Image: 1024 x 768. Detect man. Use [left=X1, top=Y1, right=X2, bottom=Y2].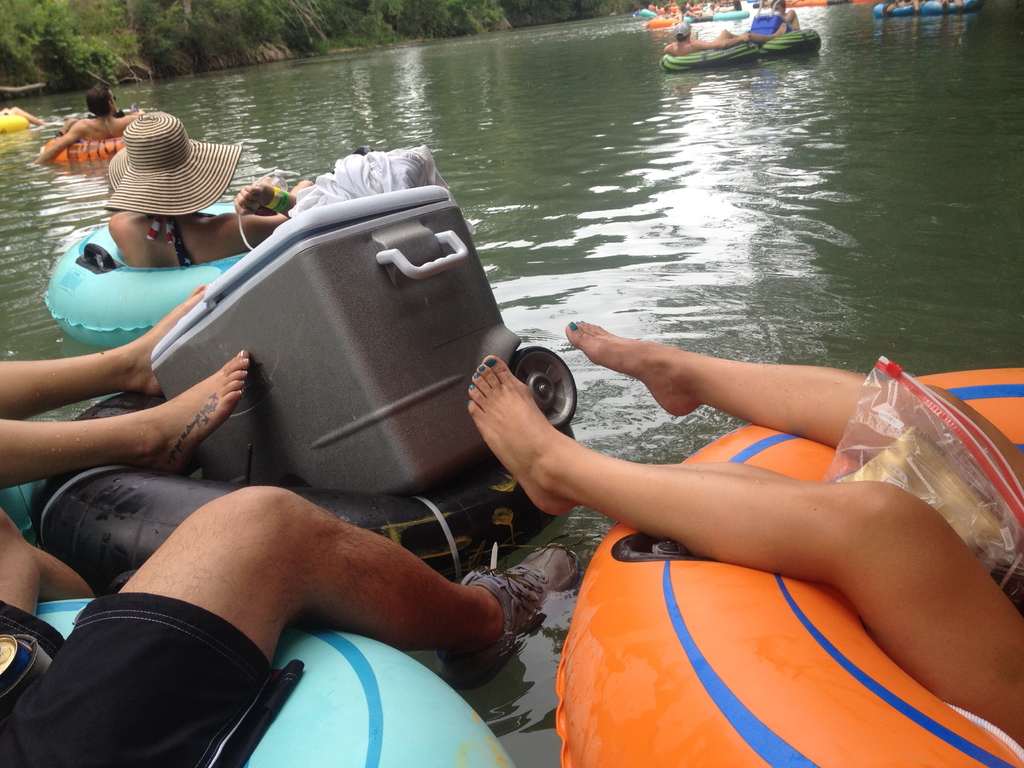
[left=661, top=20, right=788, bottom=55].
